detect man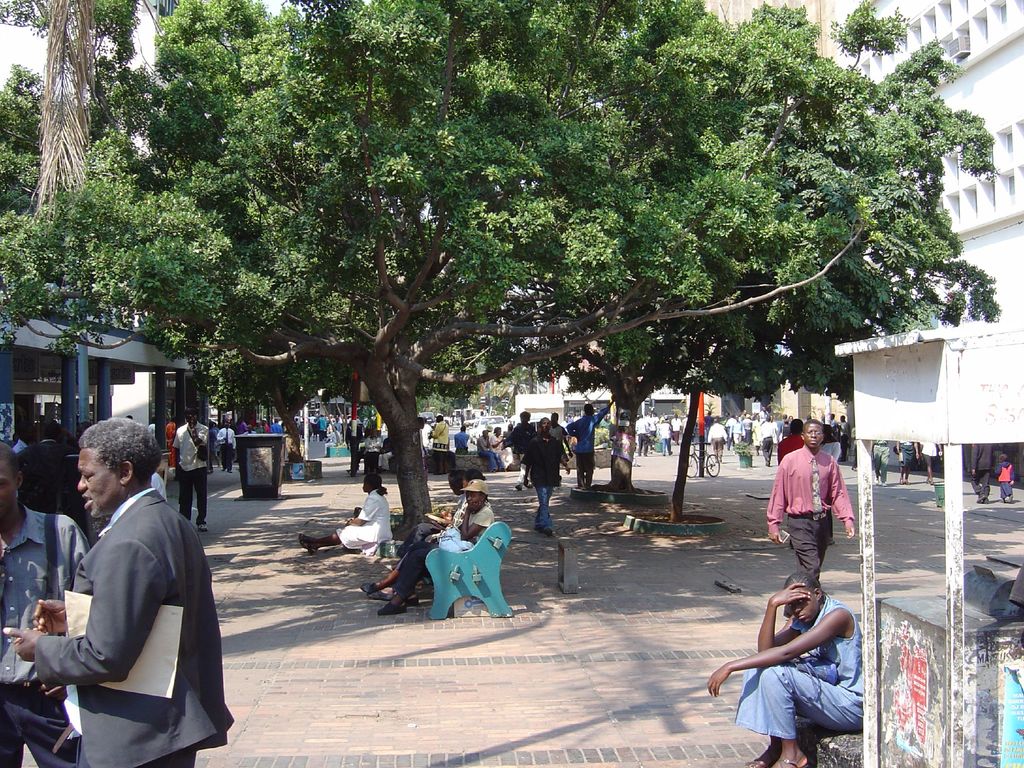
region(549, 411, 570, 449)
